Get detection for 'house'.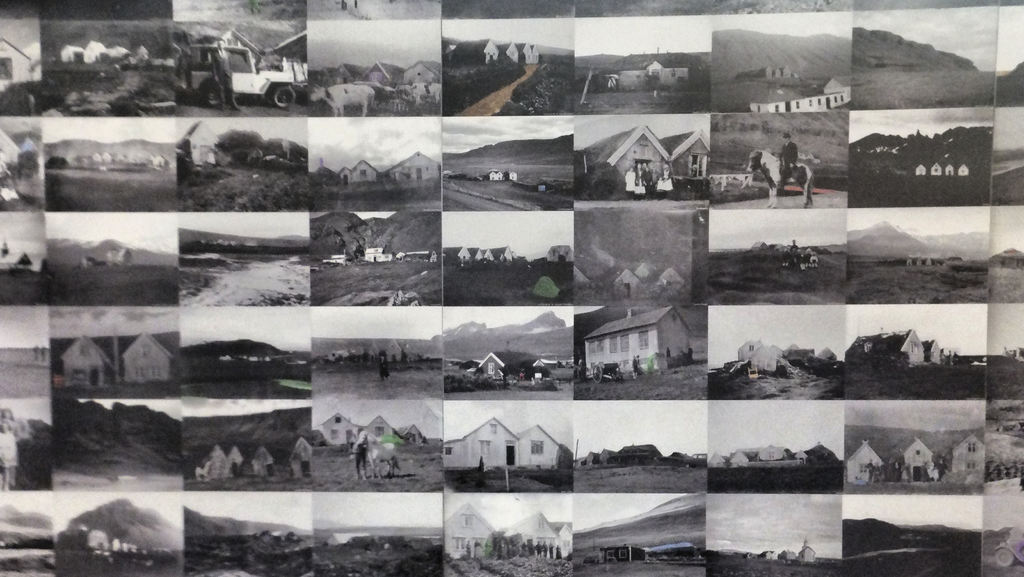
Detection: detection(381, 149, 436, 188).
